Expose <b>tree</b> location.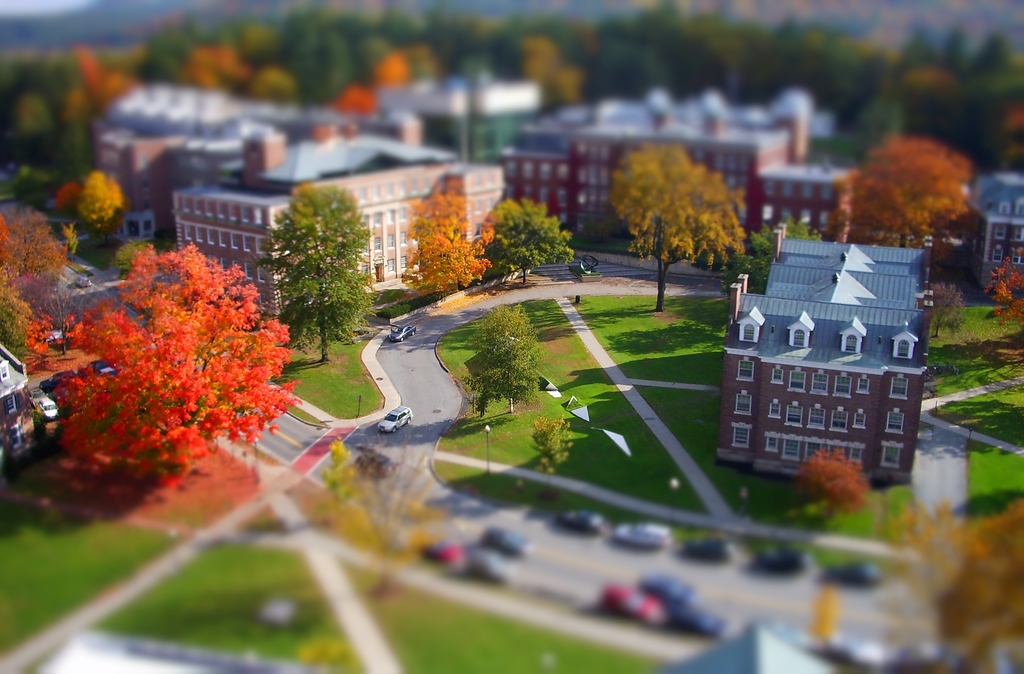
Exposed at x1=473 y1=299 x2=546 y2=419.
